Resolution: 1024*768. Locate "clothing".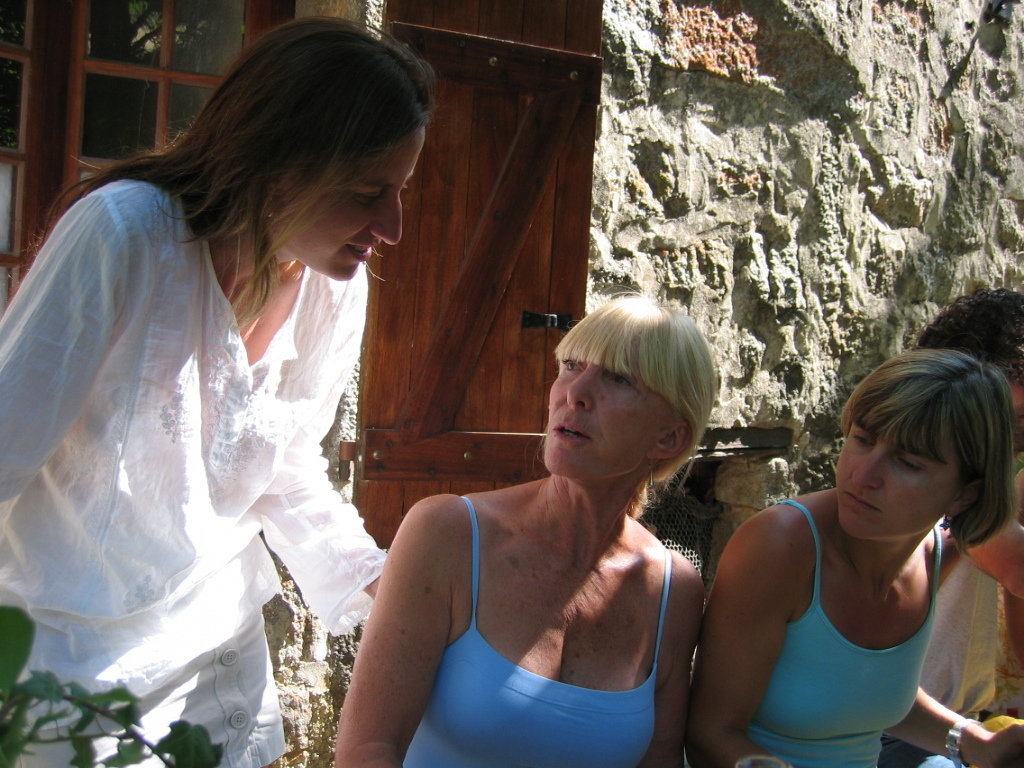
390/482/678/767.
